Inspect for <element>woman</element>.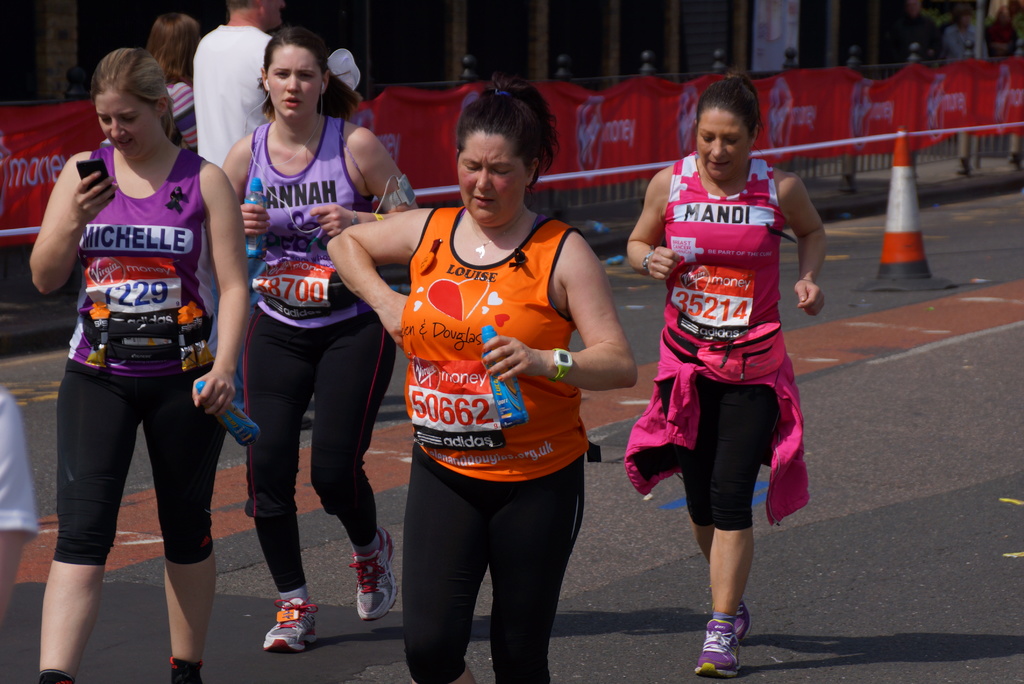
Inspection: (142,12,202,157).
